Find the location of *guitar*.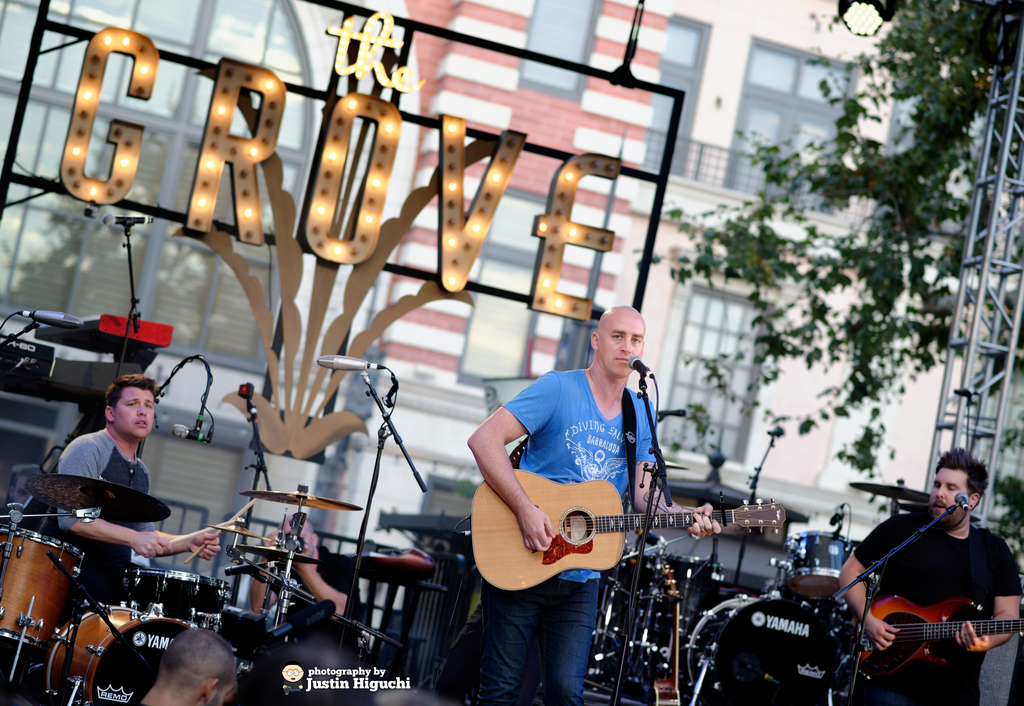
Location: 856 590 1023 670.
